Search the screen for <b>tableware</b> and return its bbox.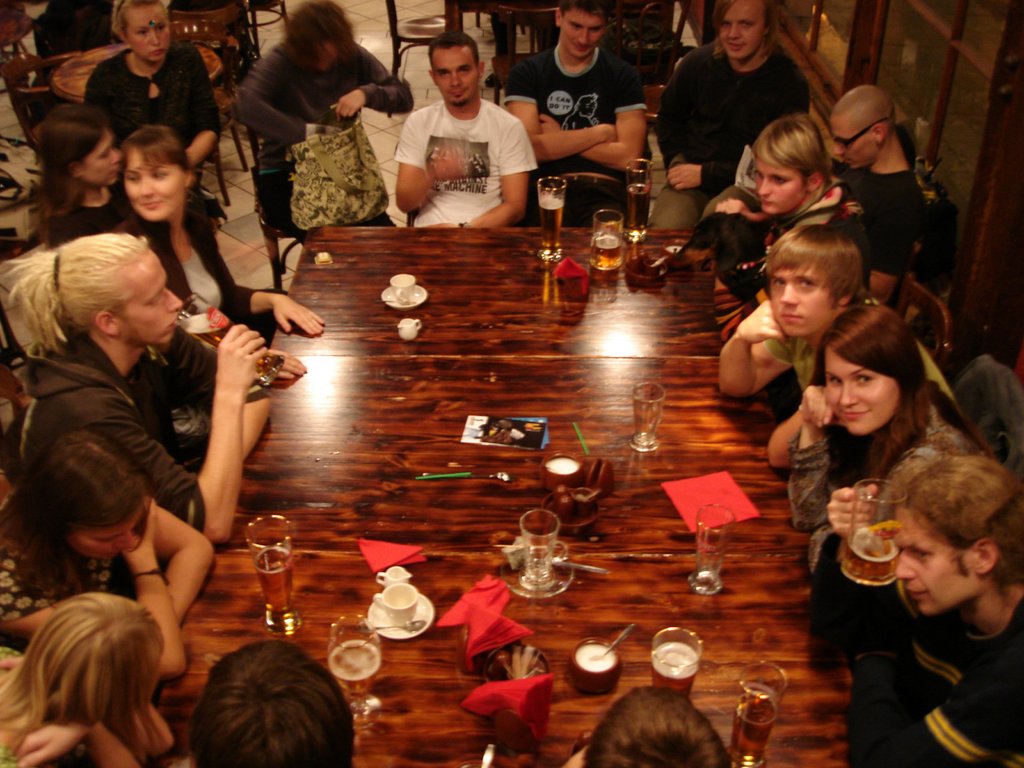
Found: x1=396, y1=317, x2=422, y2=338.
